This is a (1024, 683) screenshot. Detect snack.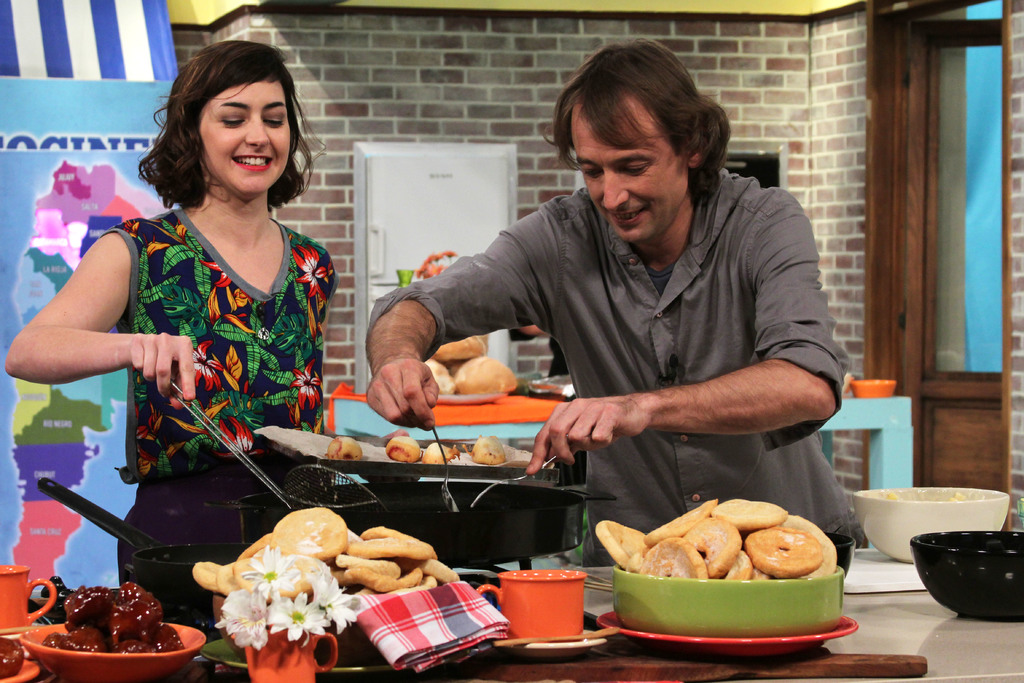
bbox(431, 333, 485, 363).
